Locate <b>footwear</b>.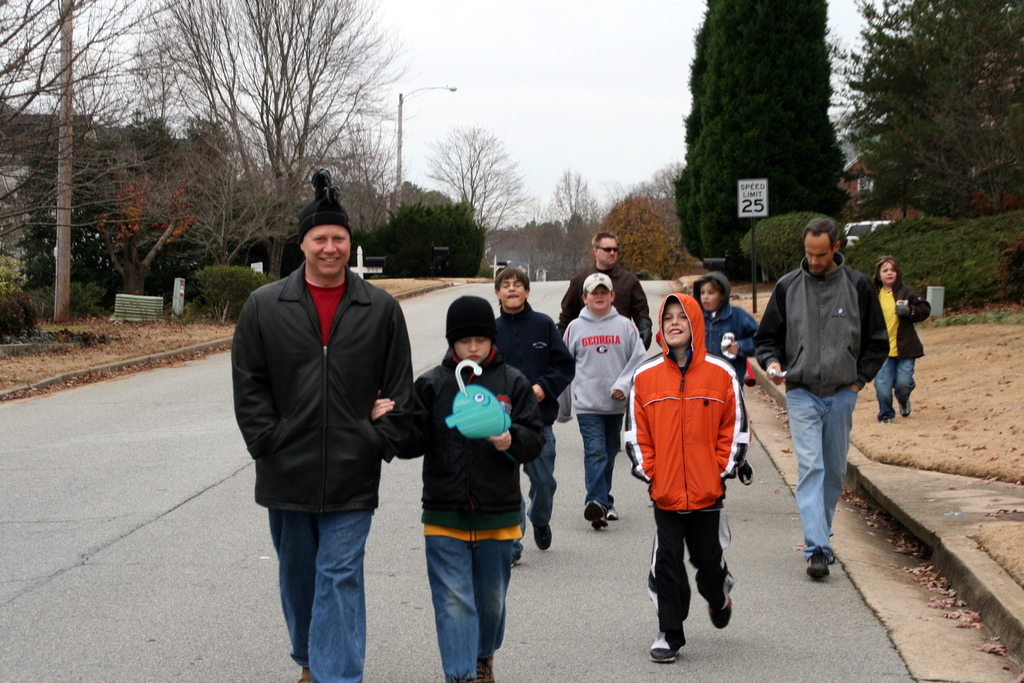
Bounding box: (707, 588, 732, 630).
